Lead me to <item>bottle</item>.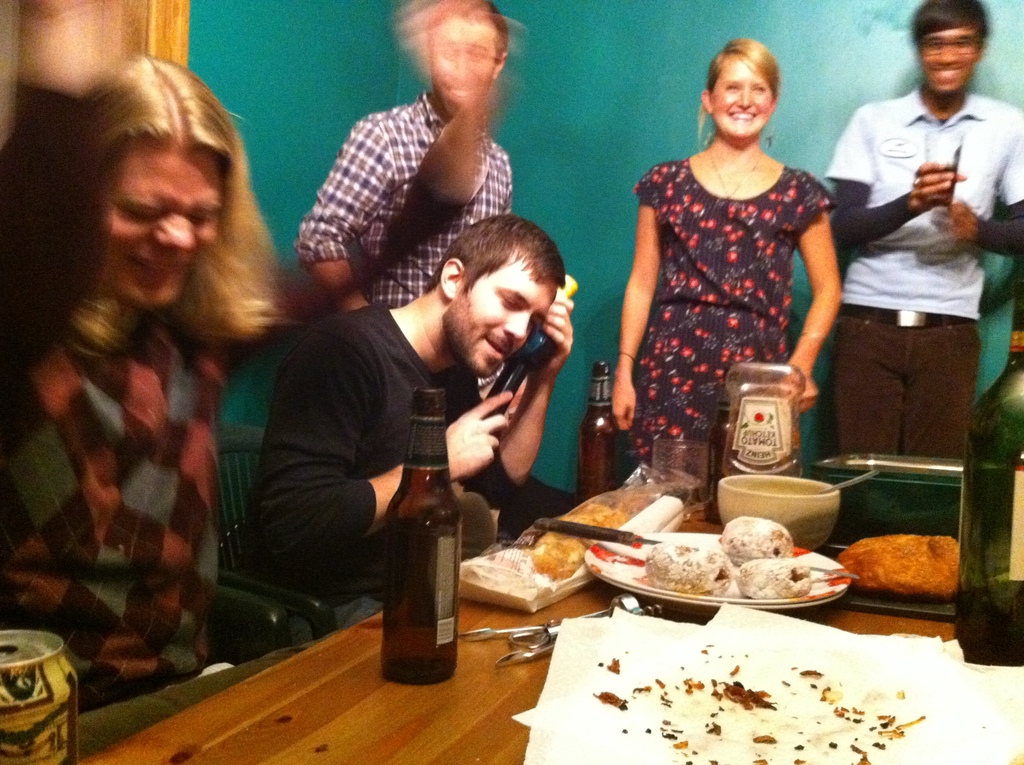
Lead to 340 424 470 686.
